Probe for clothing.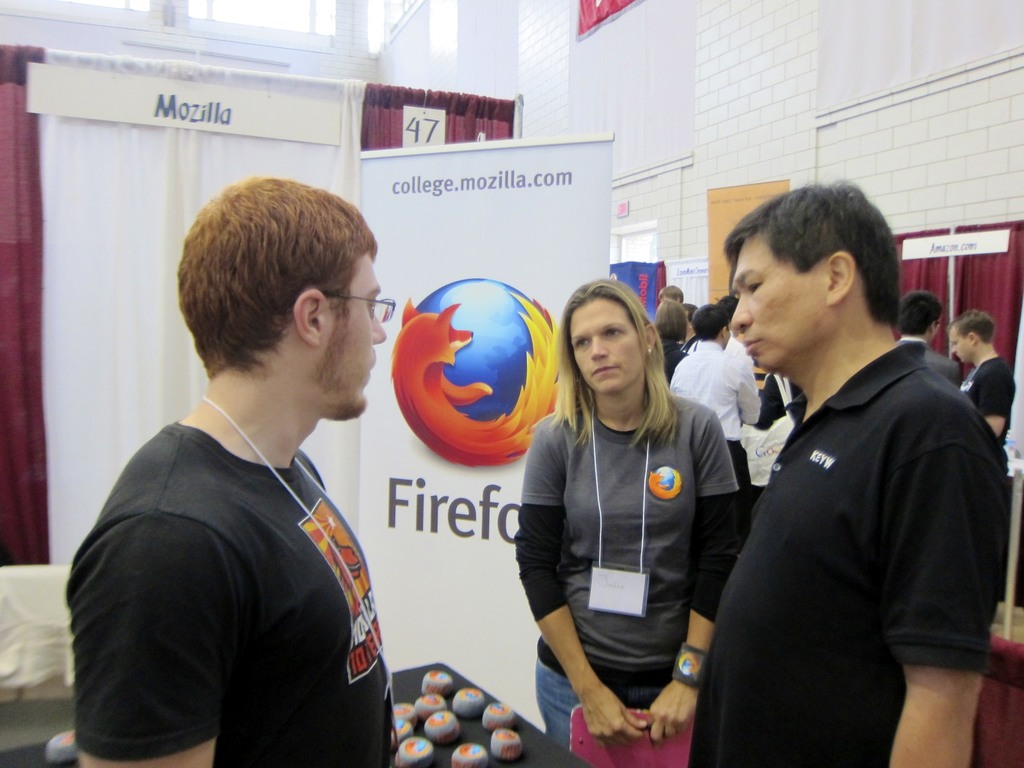
Probe result: 957 348 1018 444.
